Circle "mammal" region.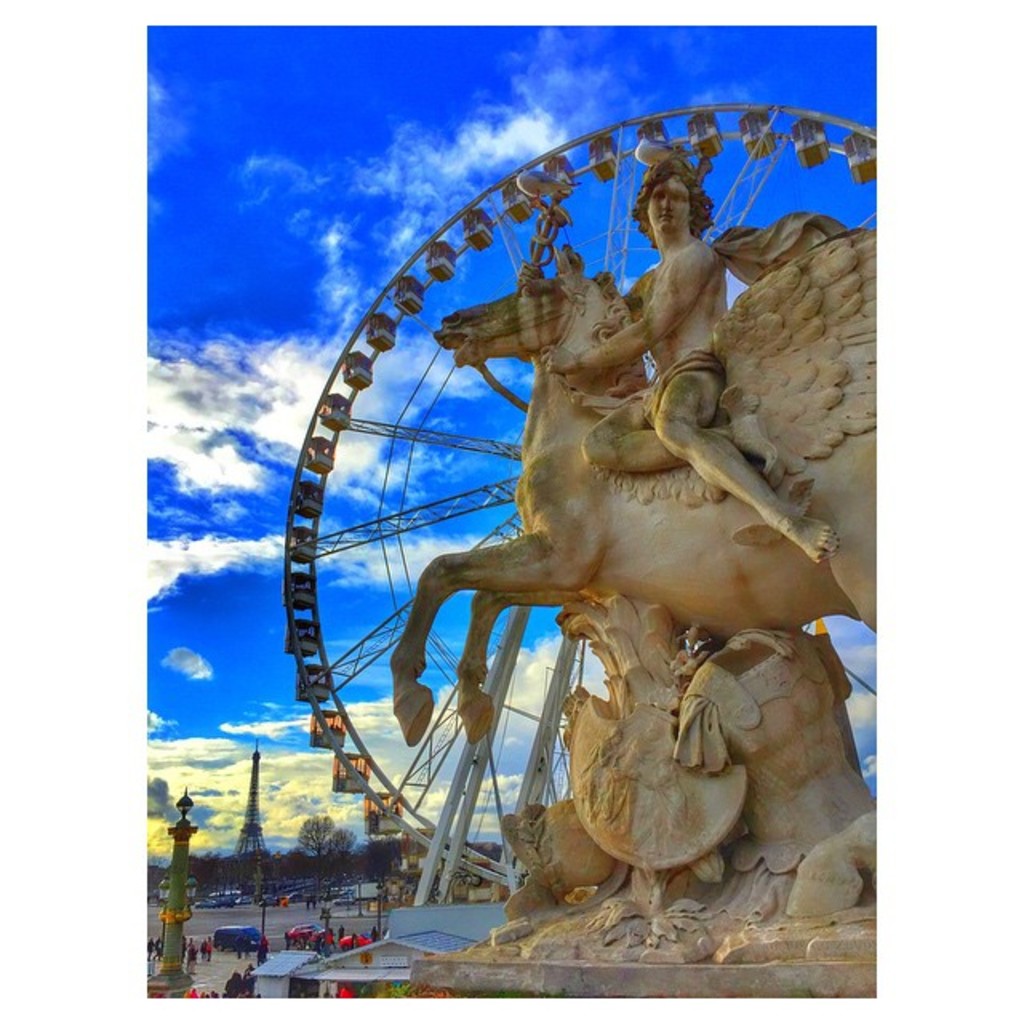
Region: [334,922,344,947].
